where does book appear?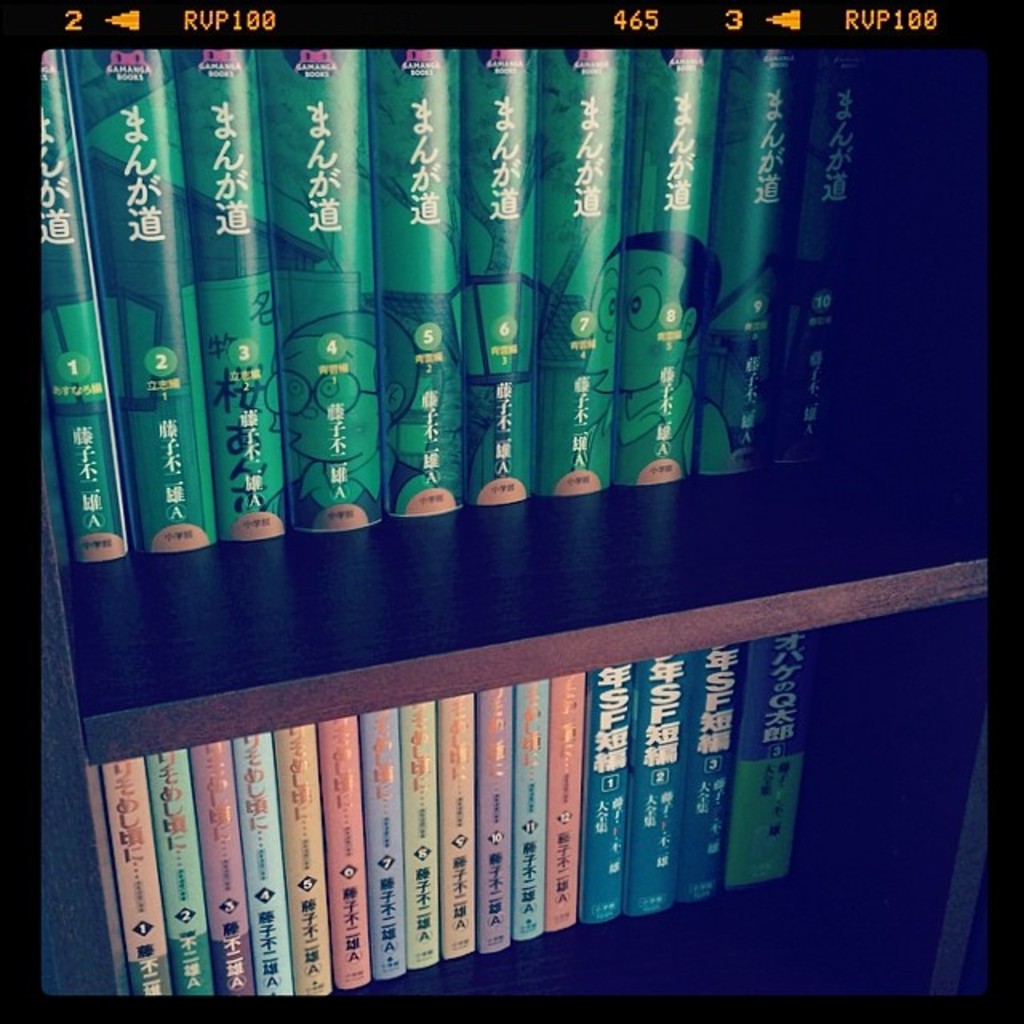
Appears at 357/704/408/979.
